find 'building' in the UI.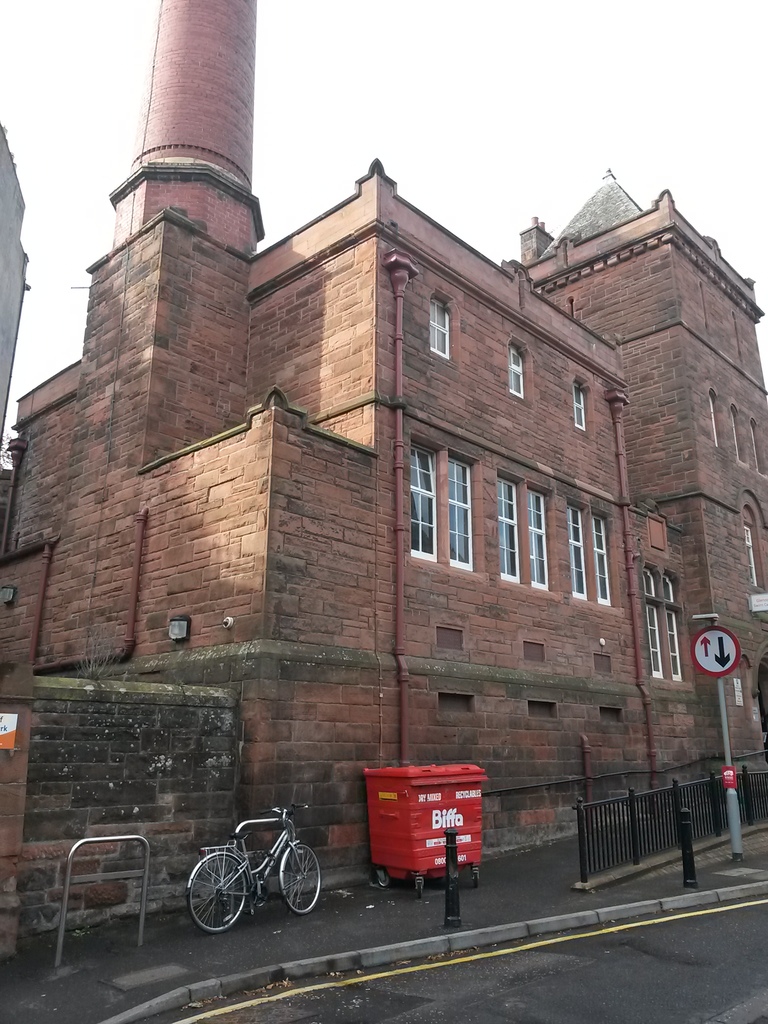
UI element at box(0, 0, 767, 957).
